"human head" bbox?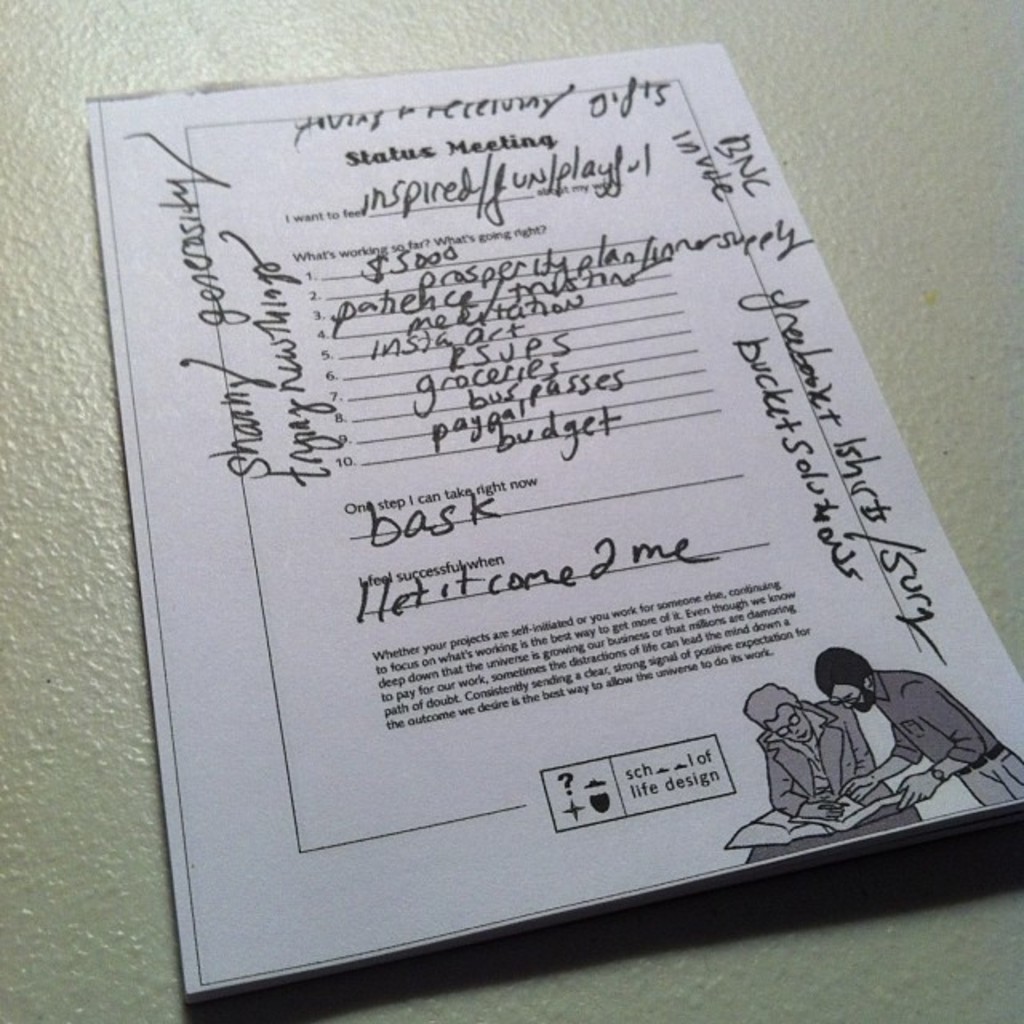
bbox=[818, 650, 875, 712]
